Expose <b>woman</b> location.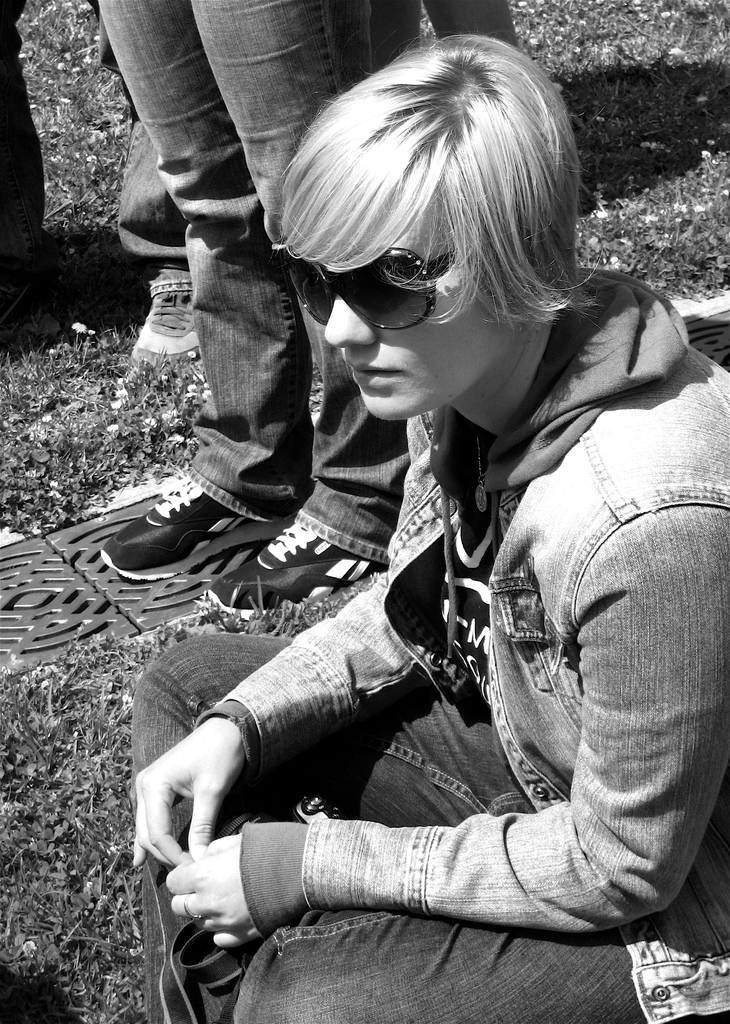
Exposed at 131,32,729,1023.
